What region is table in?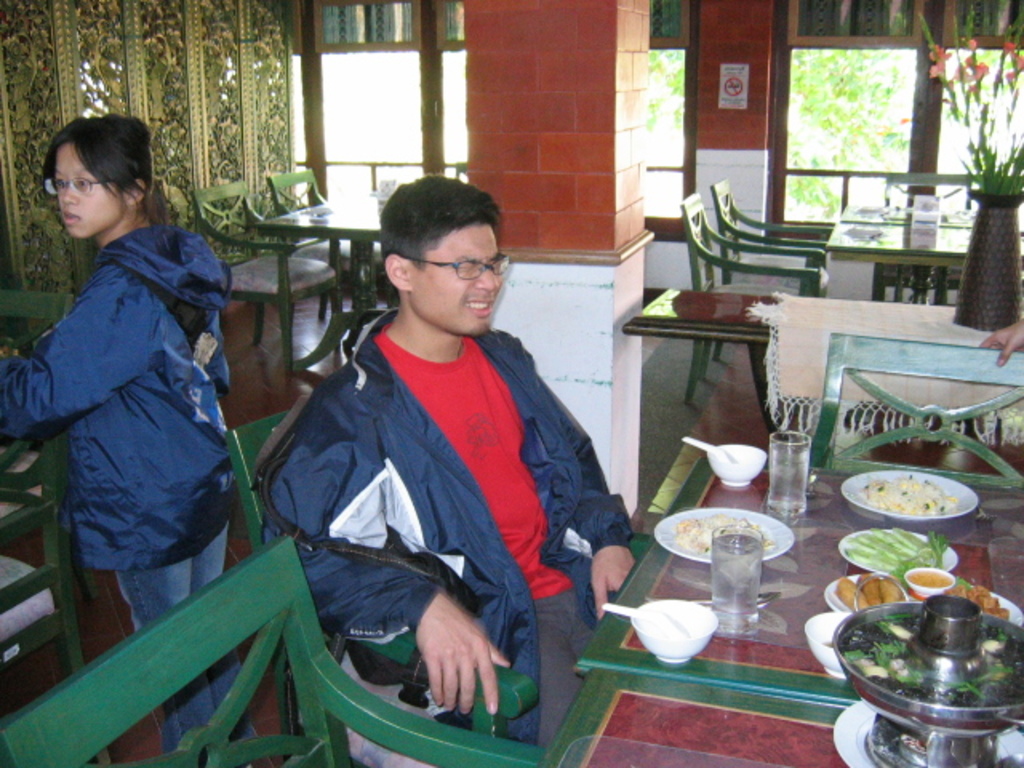
[x1=826, y1=205, x2=1022, y2=301].
